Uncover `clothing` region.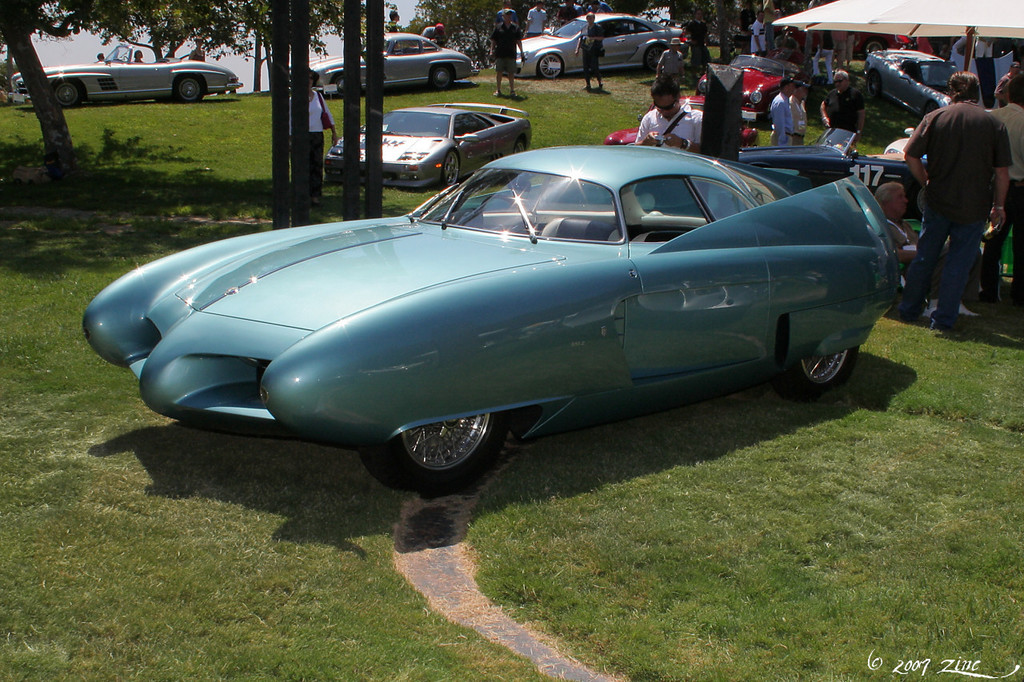
Uncovered: 912 62 1013 307.
